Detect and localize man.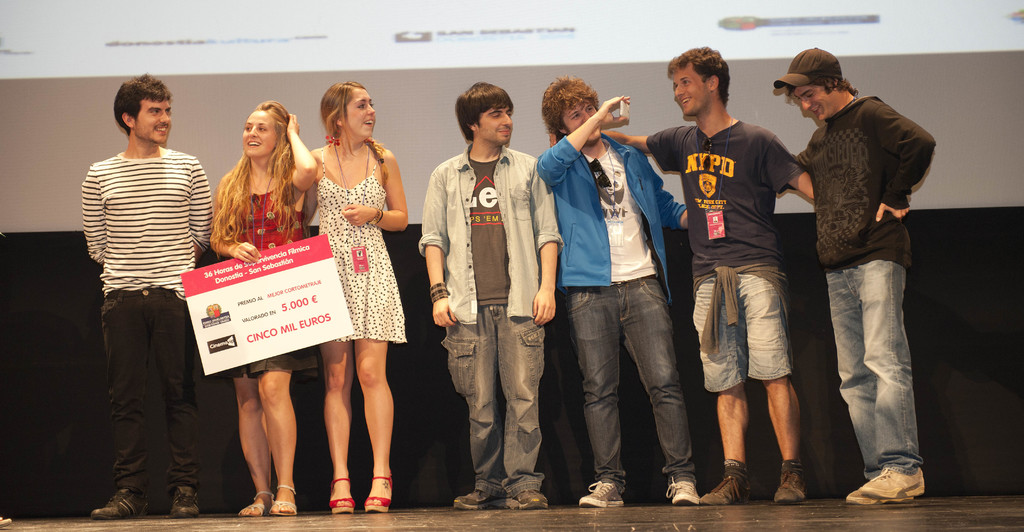
Localized at <bbox>81, 69, 214, 523</bbox>.
